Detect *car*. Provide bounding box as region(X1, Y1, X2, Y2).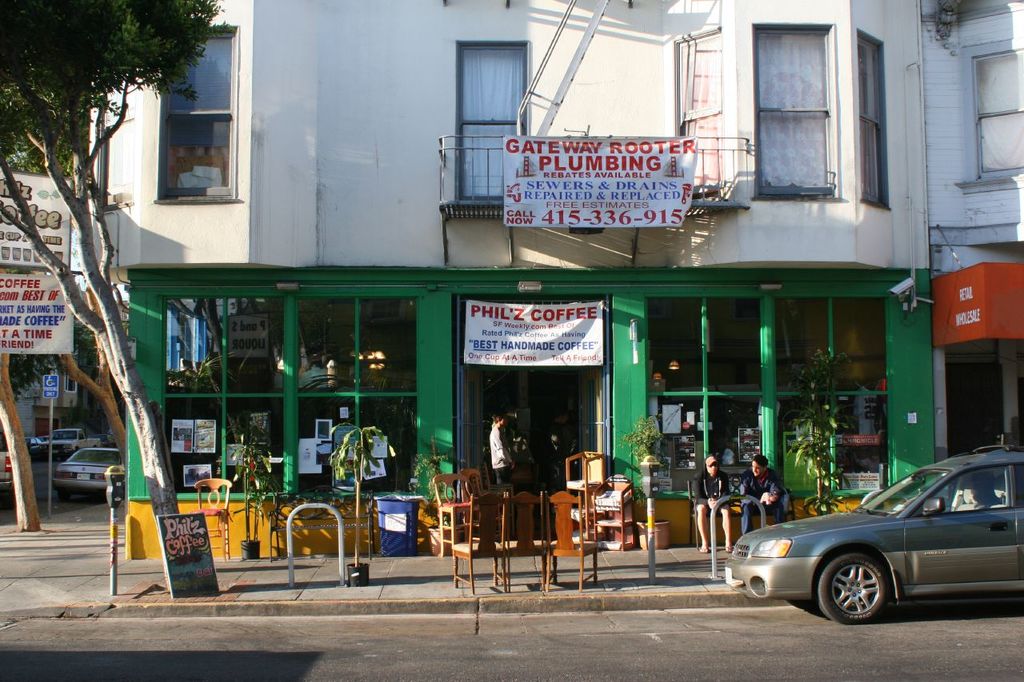
region(51, 445, 125, 507).
